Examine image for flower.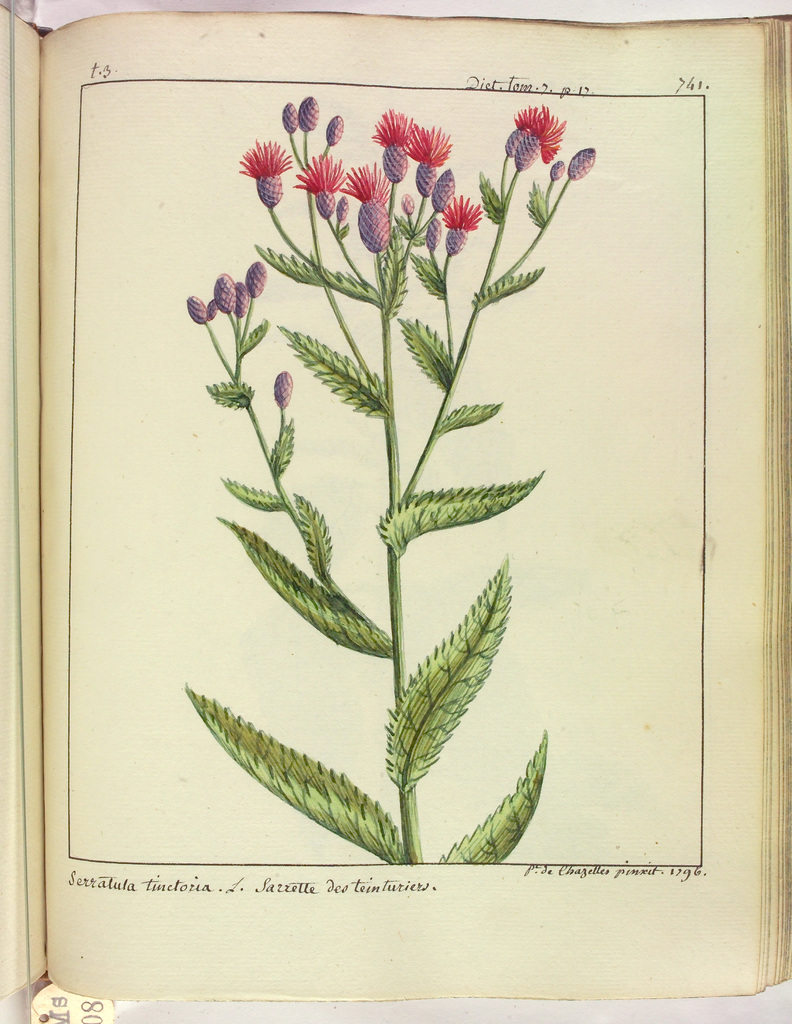
Examination result: pyautogui.locateOnScreen(369, 106, 416, 182).
